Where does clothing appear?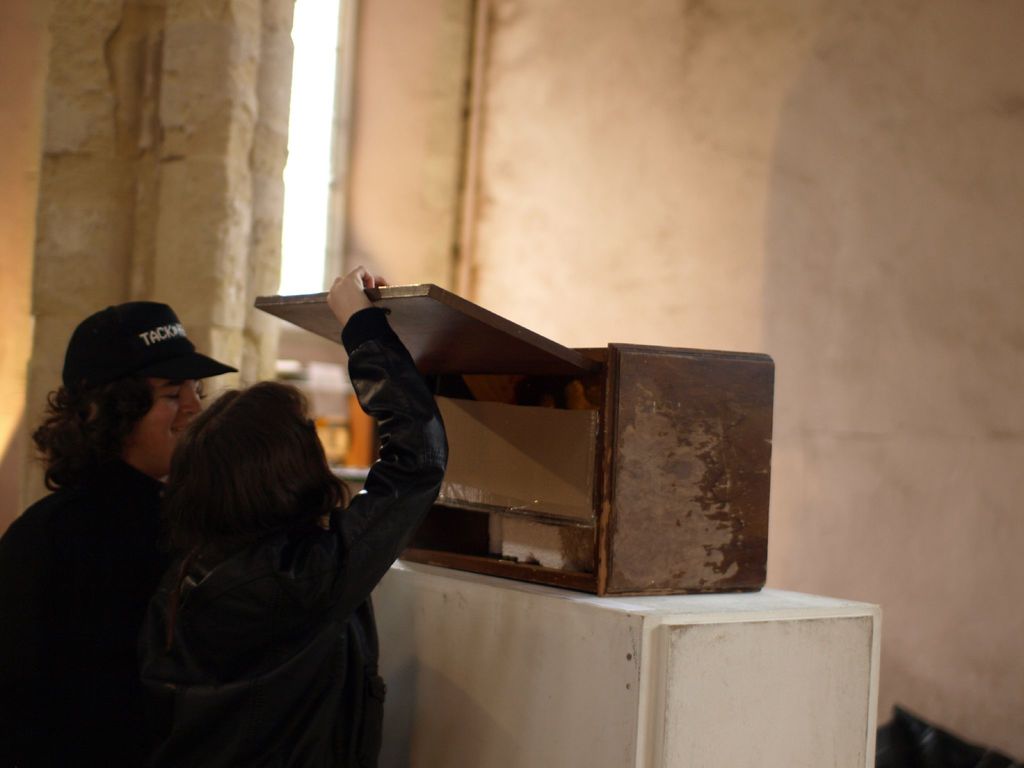
Appears at rect(0, 462, 166, 767).
